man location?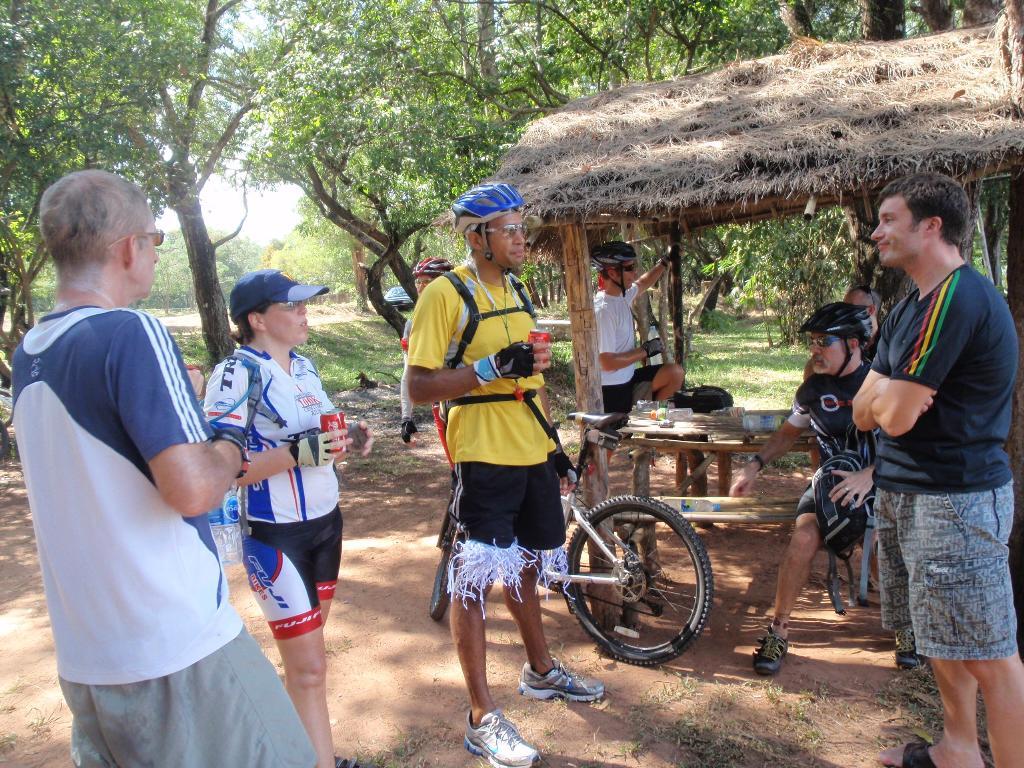
detection(13, 171, 318, 767)
